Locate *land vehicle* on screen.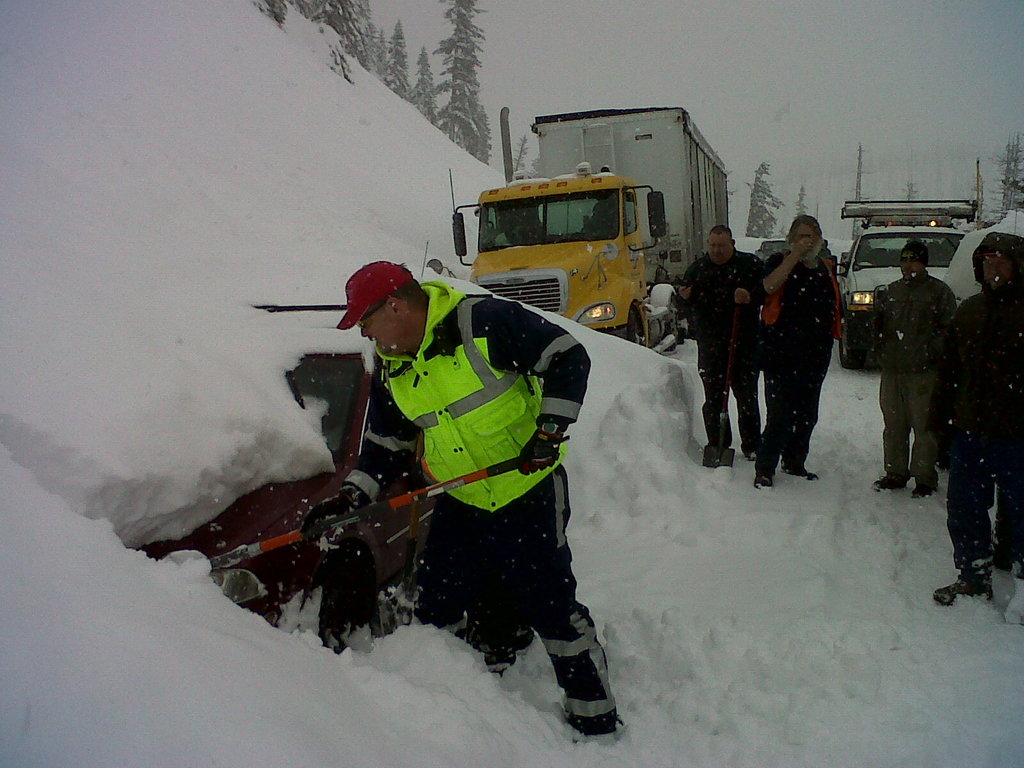
On screen at <region>843, 196, 983, 360</region>.
